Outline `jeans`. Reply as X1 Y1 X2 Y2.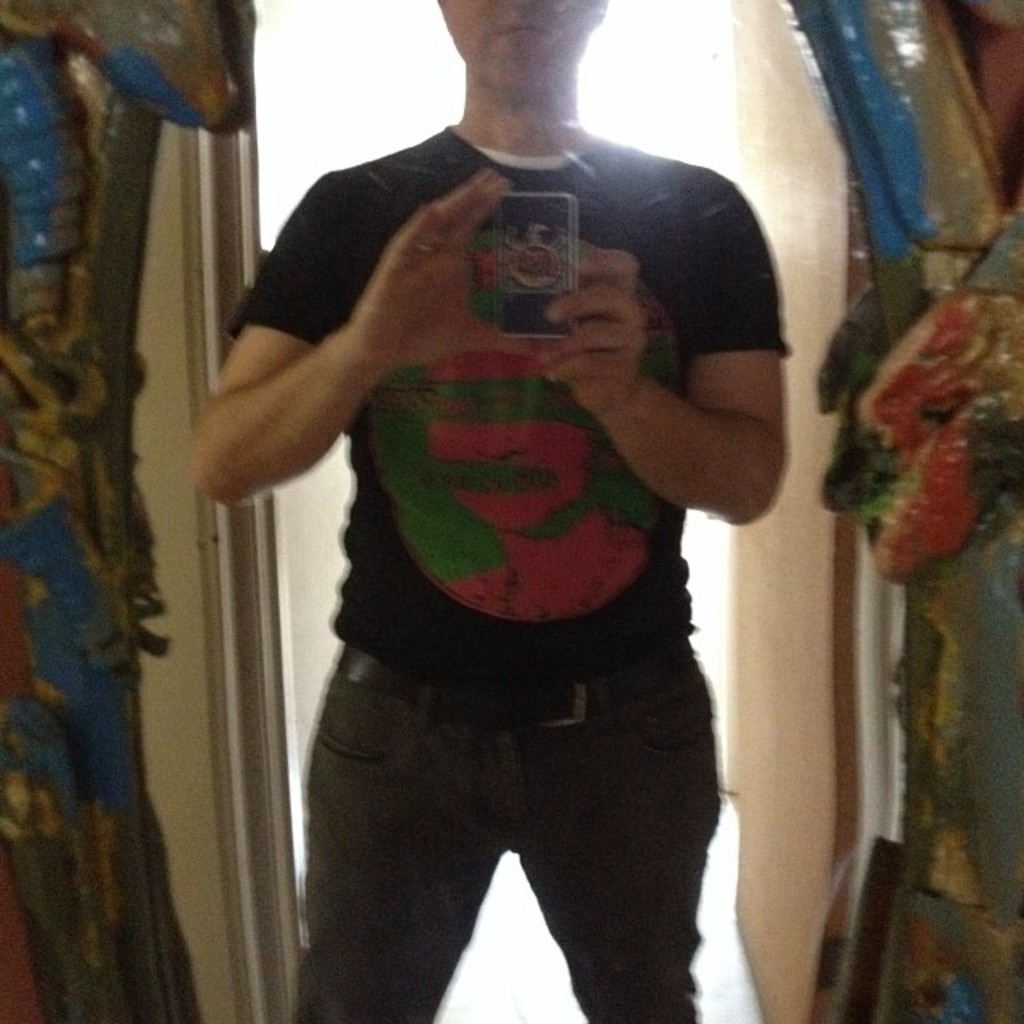
274 613 763 1023.
